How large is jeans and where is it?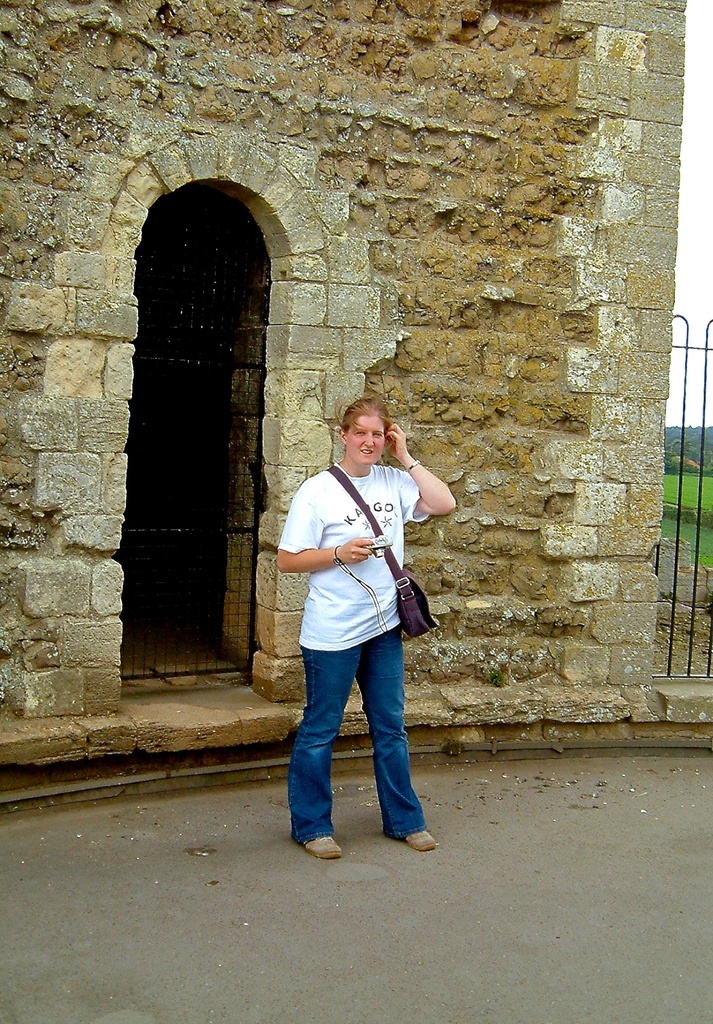
Bounding box: bbox=[286, 620, 431, 848].
